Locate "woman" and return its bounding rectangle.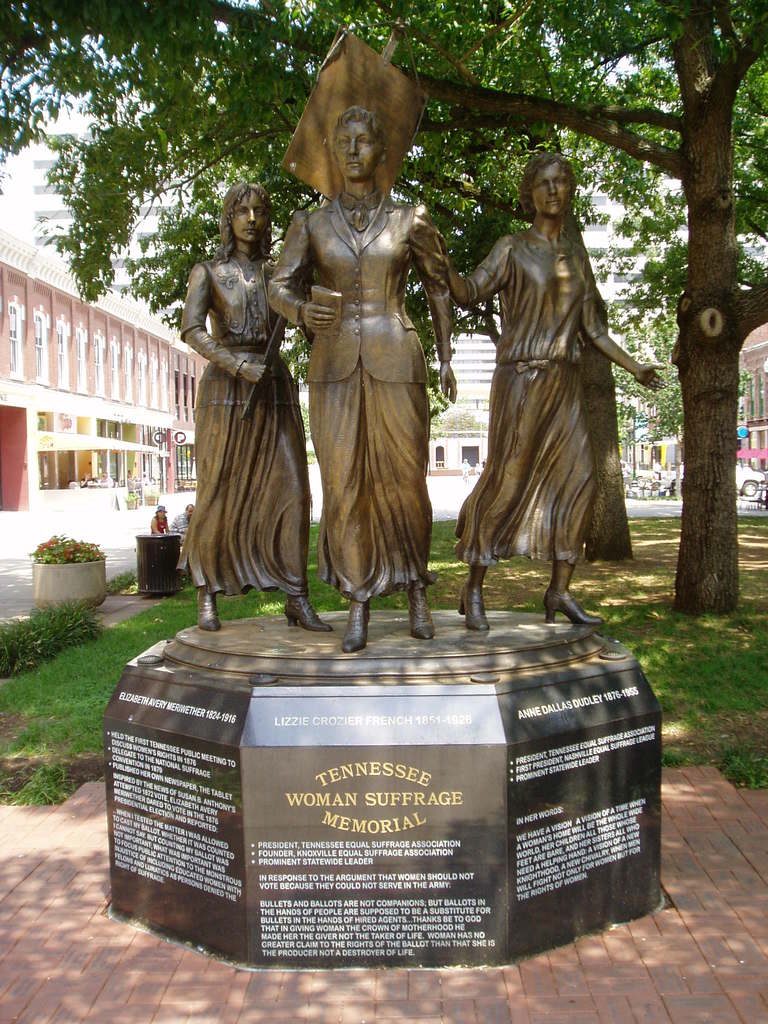
box=[149, 508, 170, 536].
